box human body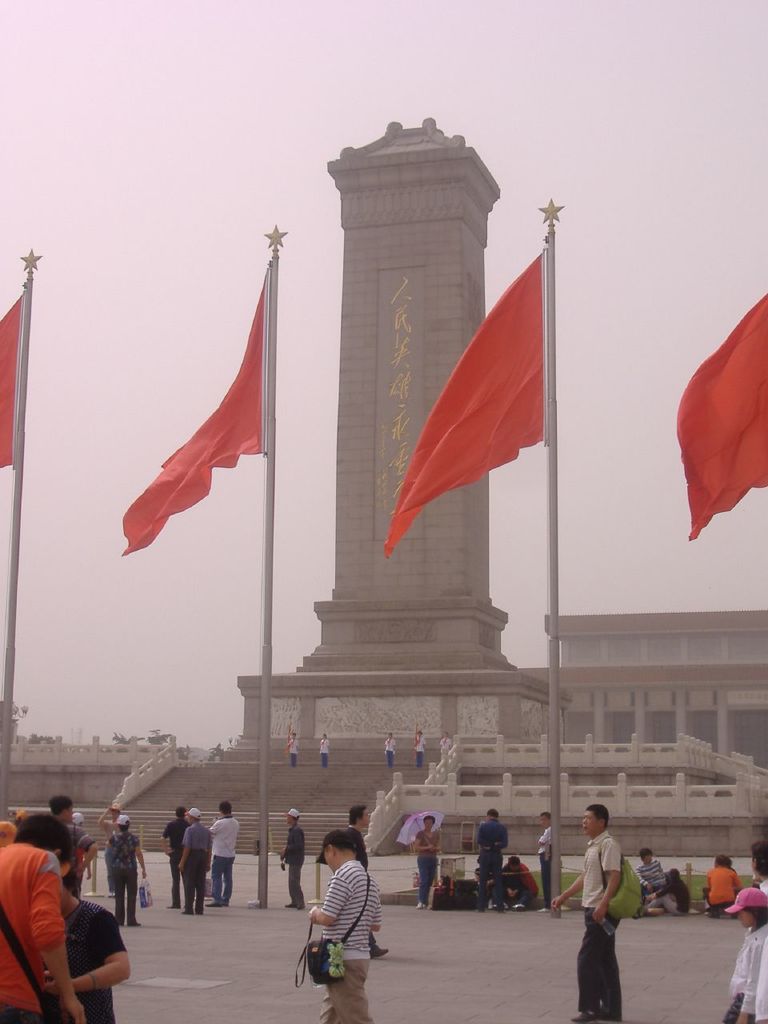
<region>179, 825, 214, 914</region>
